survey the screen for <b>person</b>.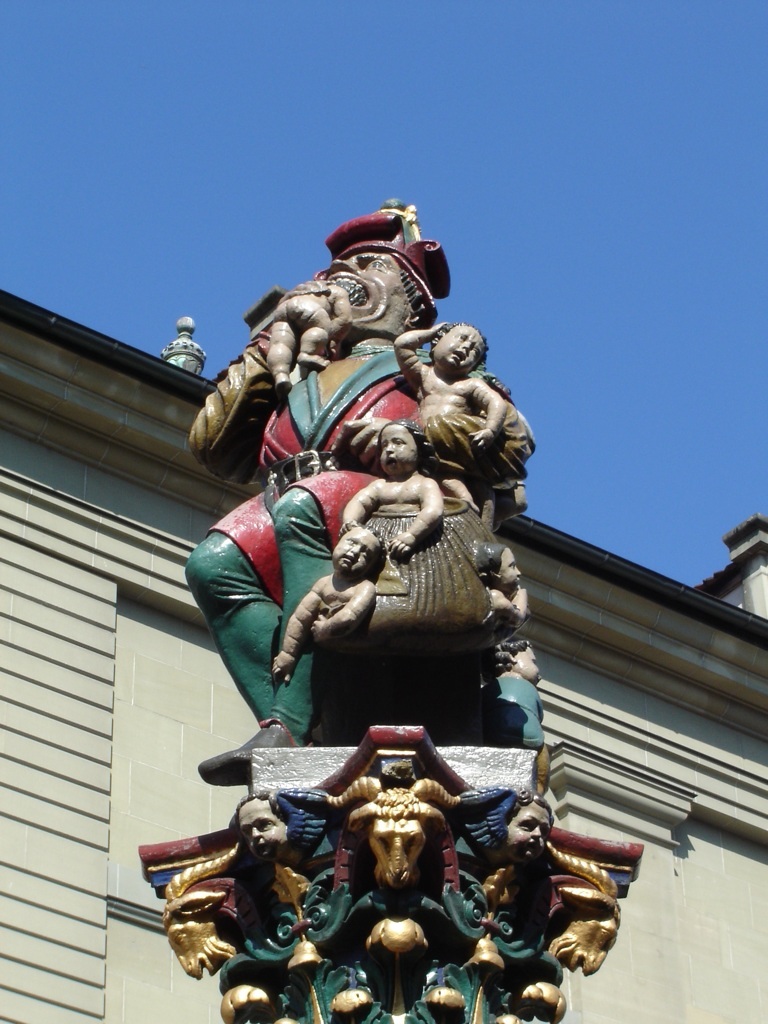
Survey found: (232,796,330,895).
